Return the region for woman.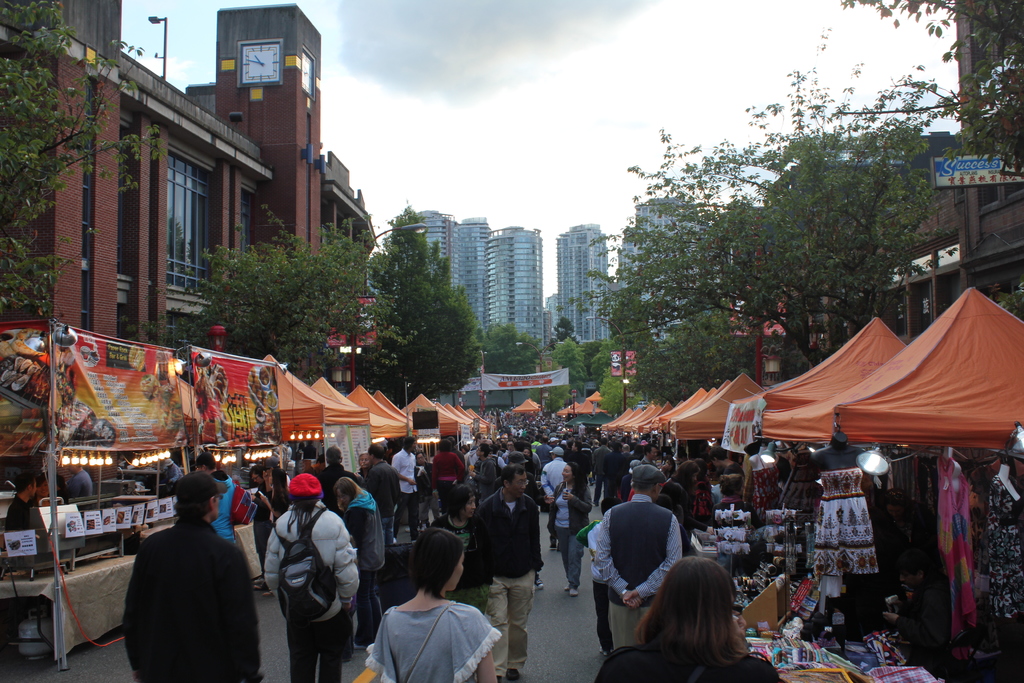
625/566/783/679.
